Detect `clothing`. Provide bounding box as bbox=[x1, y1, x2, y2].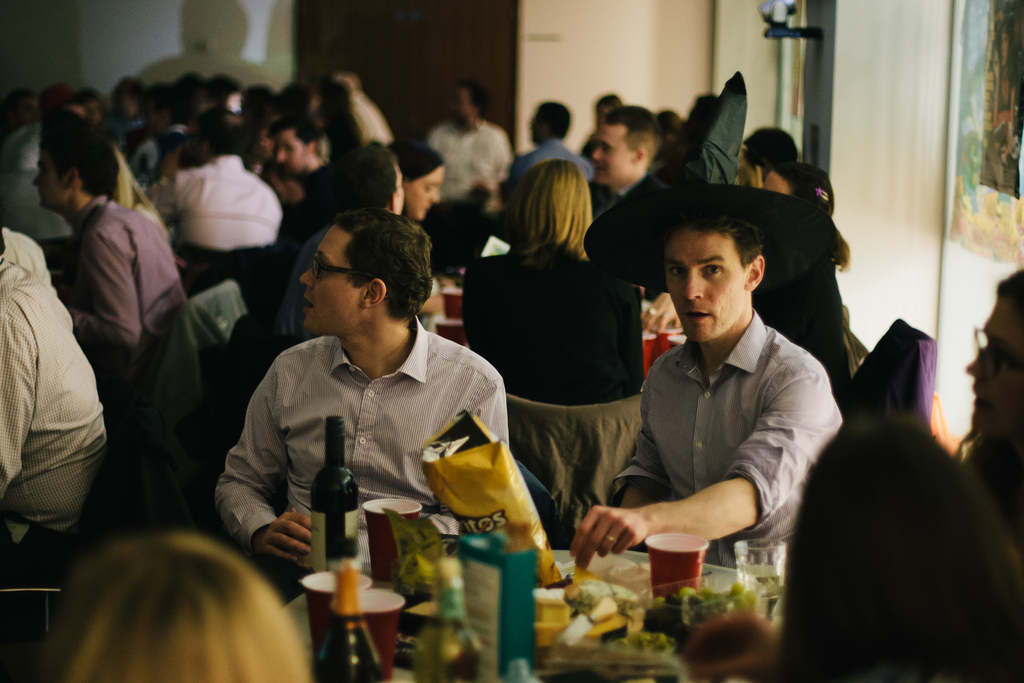
bbox=[211, 311, 511, 602].
